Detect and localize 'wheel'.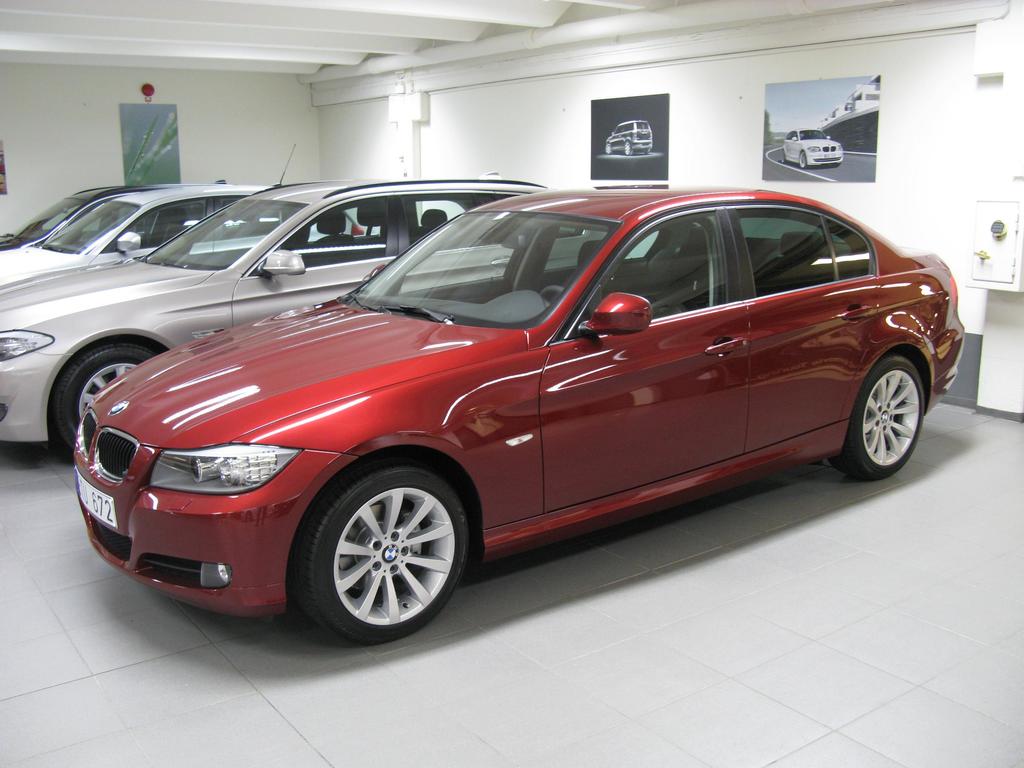
Localized at <region>829, 356, 925, 481</region>.
